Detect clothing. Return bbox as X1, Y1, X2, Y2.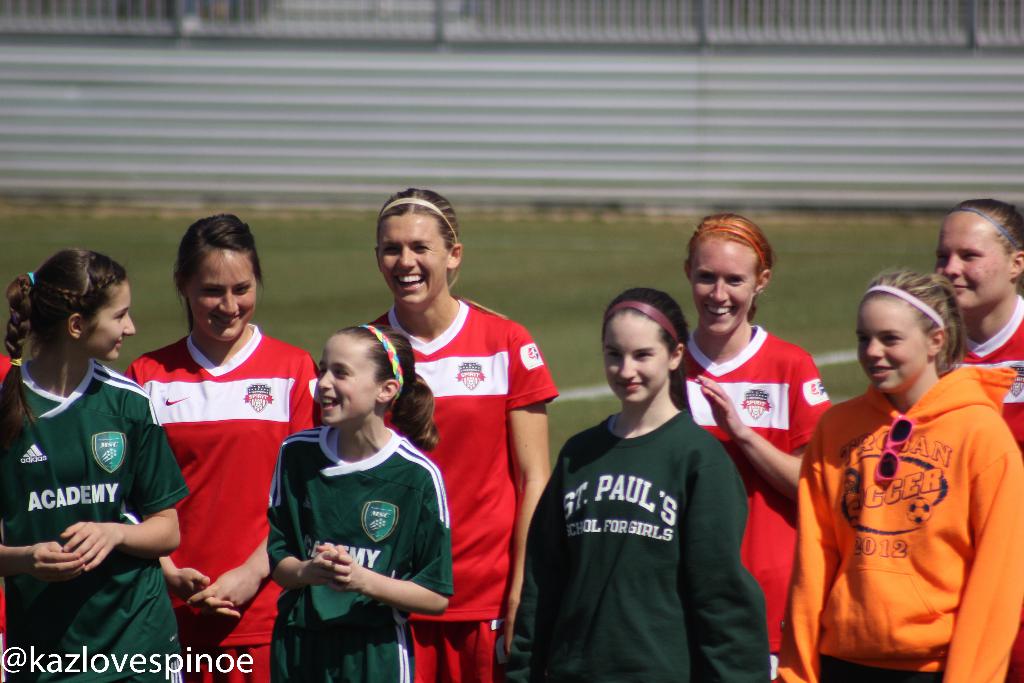
125, 332, 325, 682.
